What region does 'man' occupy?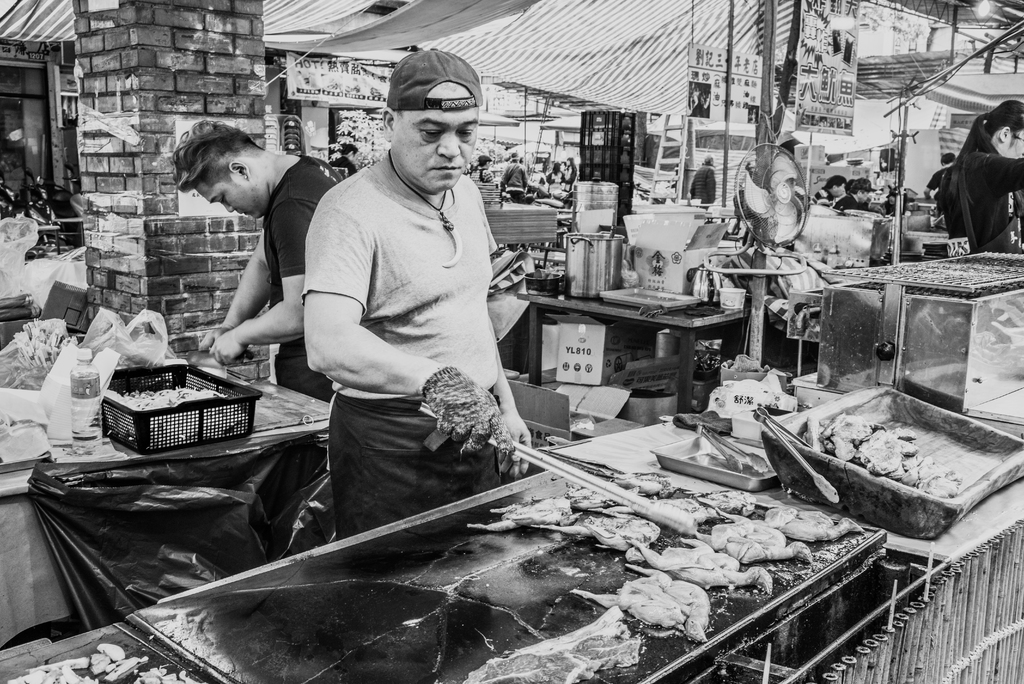
(168, 121, 344, 558).
